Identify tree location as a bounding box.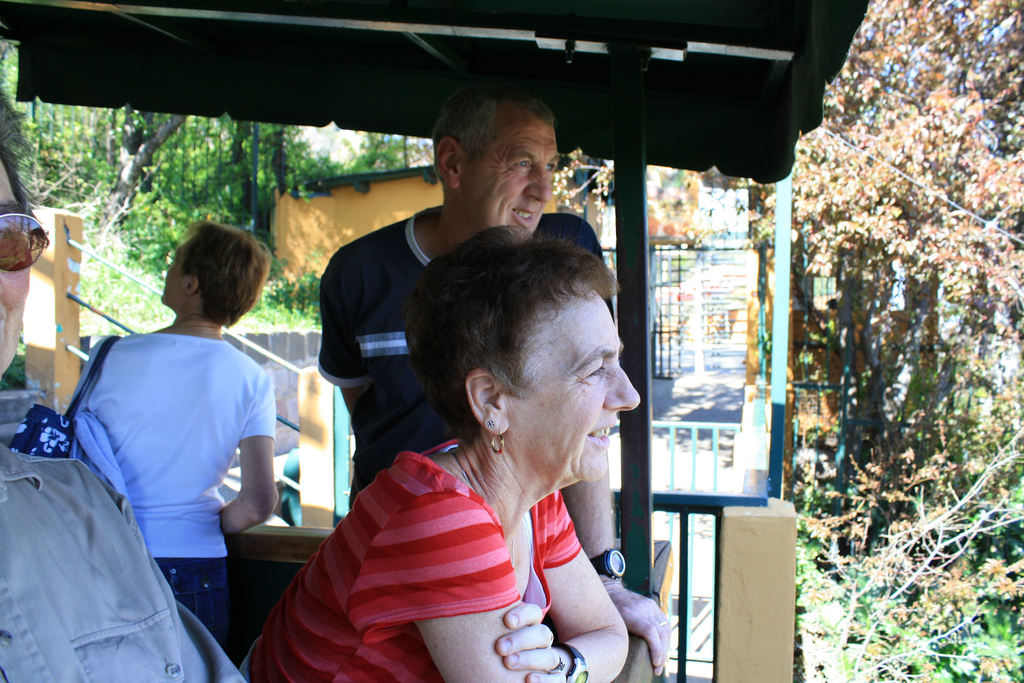
(x1=792, y1=423, x2=1023, y2=682).
